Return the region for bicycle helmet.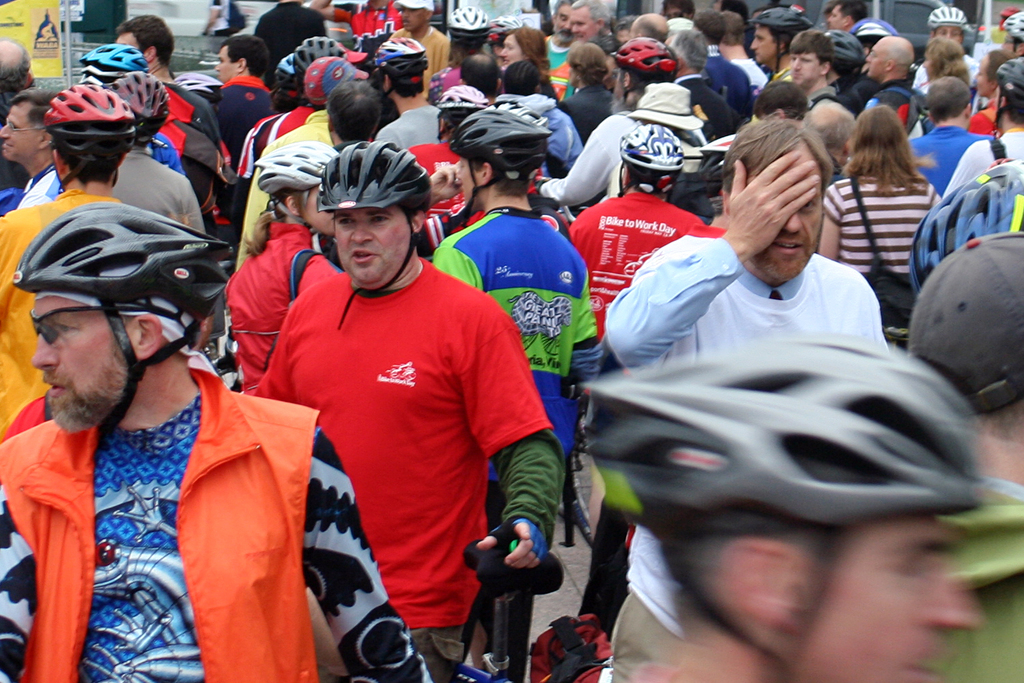
[left=272, top=57, right=297, bottom=83].
